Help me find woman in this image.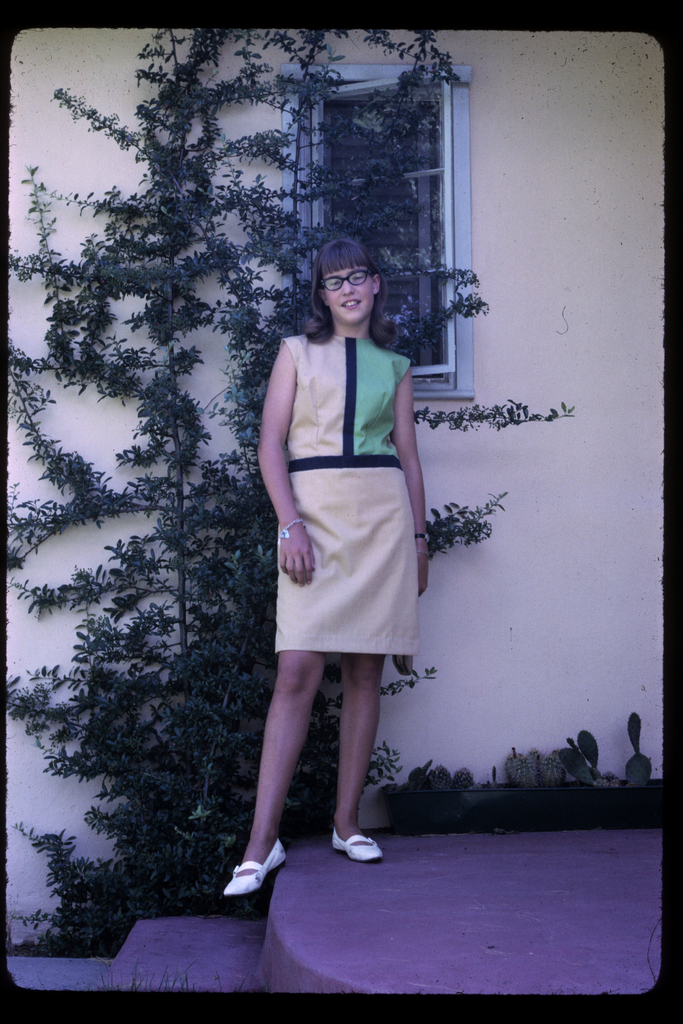
Found it: bbox(217, 228, 434, 901).
